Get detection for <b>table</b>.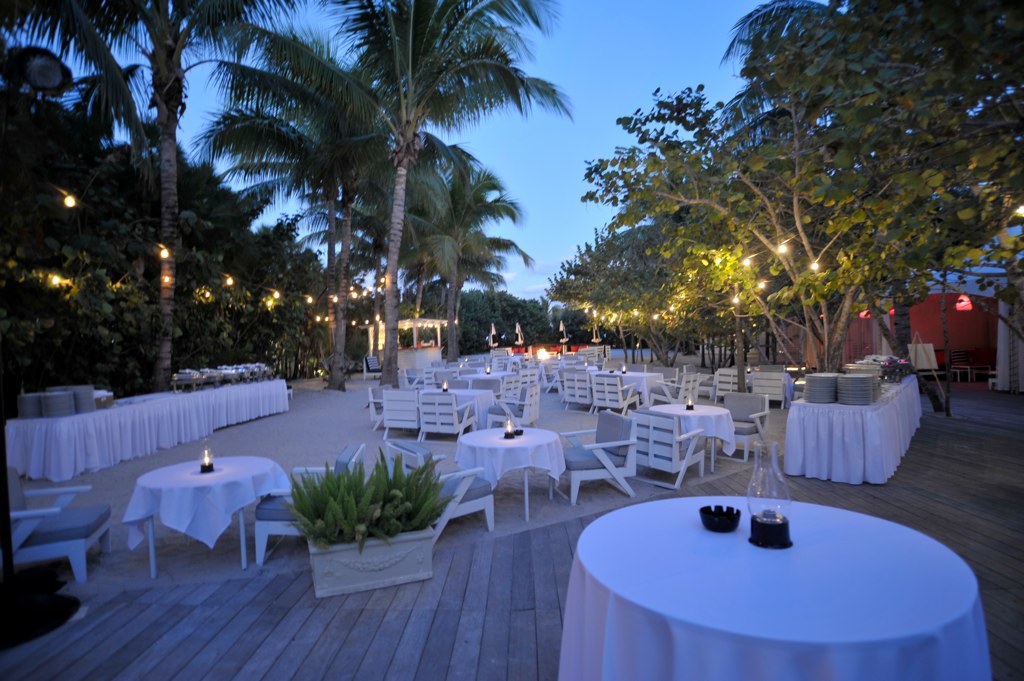
Detection: pyautogui.locateOnScreen(462, 372, 517, 377).
